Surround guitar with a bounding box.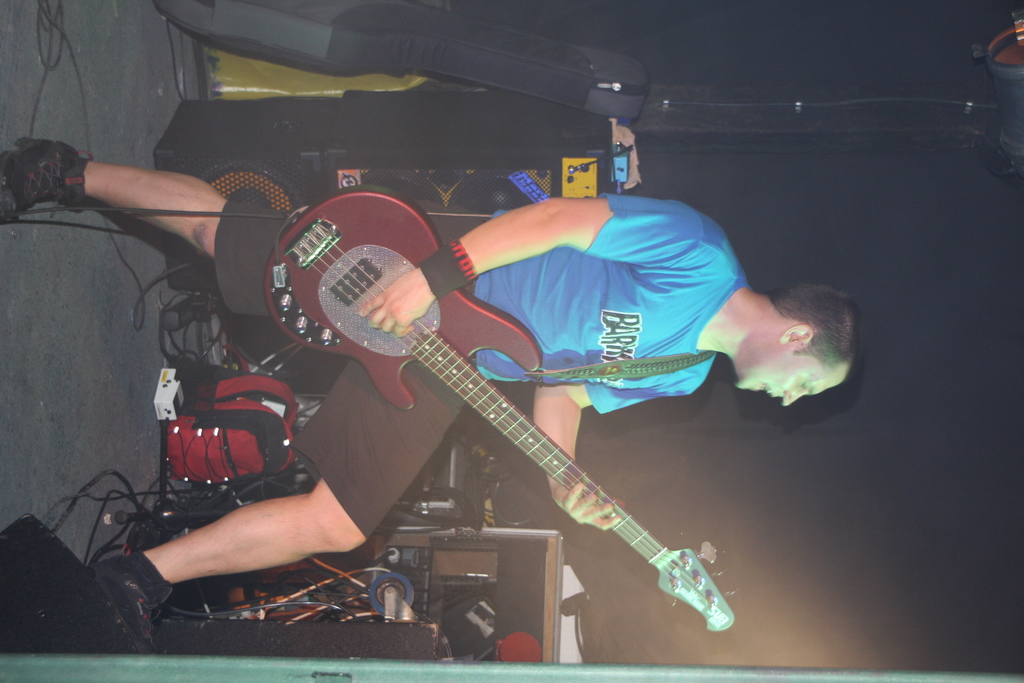
rect(253, 181, 742, 639).
